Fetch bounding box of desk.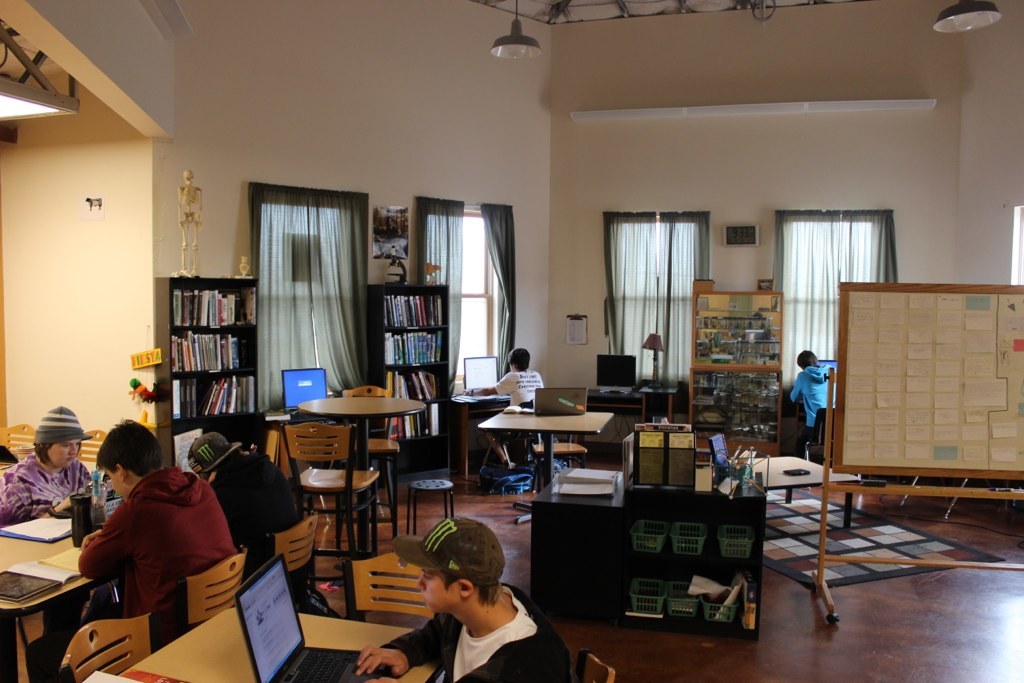
Bbox: x1=477, y1=402, x2=619, y2=526.
